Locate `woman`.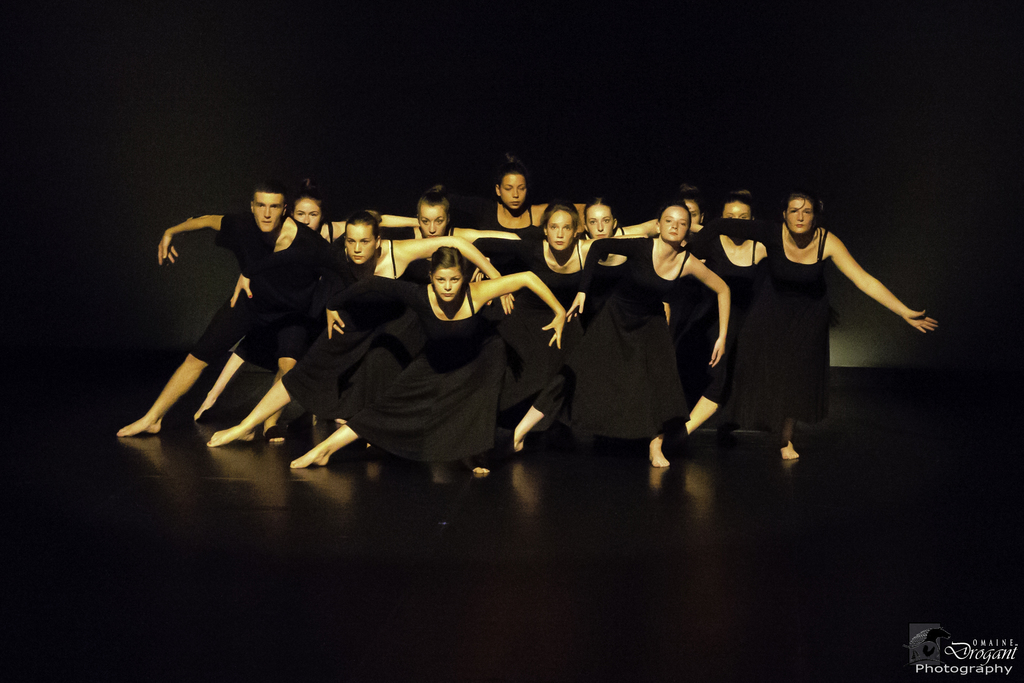
Bounding box: box=[682, 190, 939, 460].
